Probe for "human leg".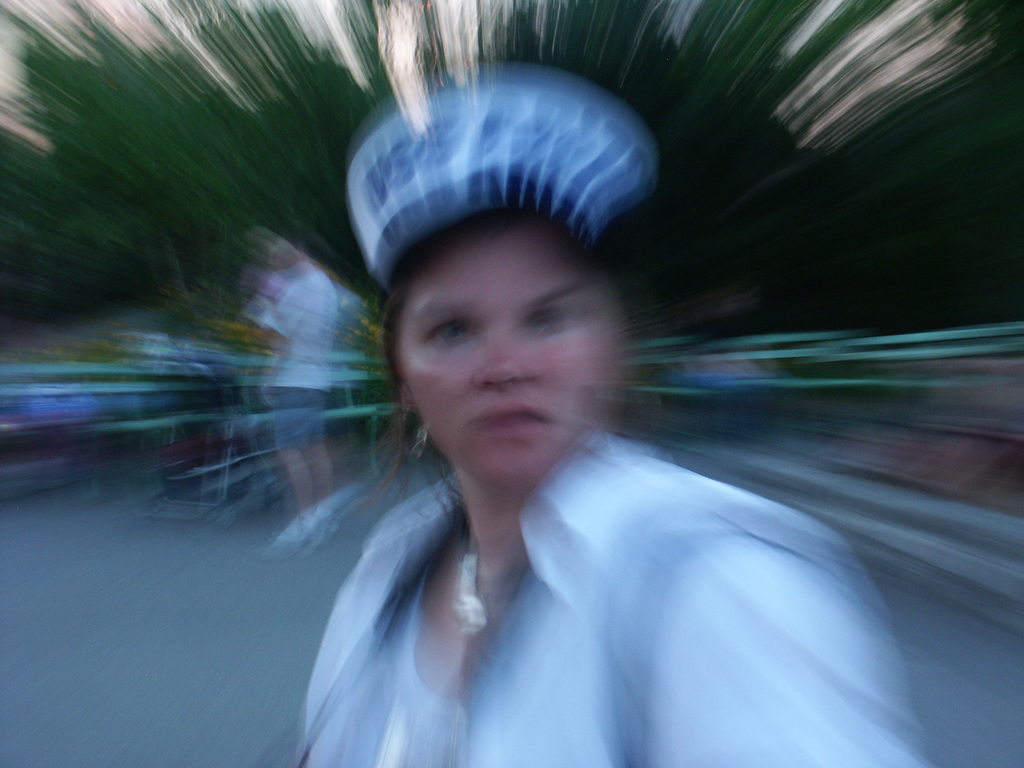
Probe result: select_region(268, 388, 321, 539).
